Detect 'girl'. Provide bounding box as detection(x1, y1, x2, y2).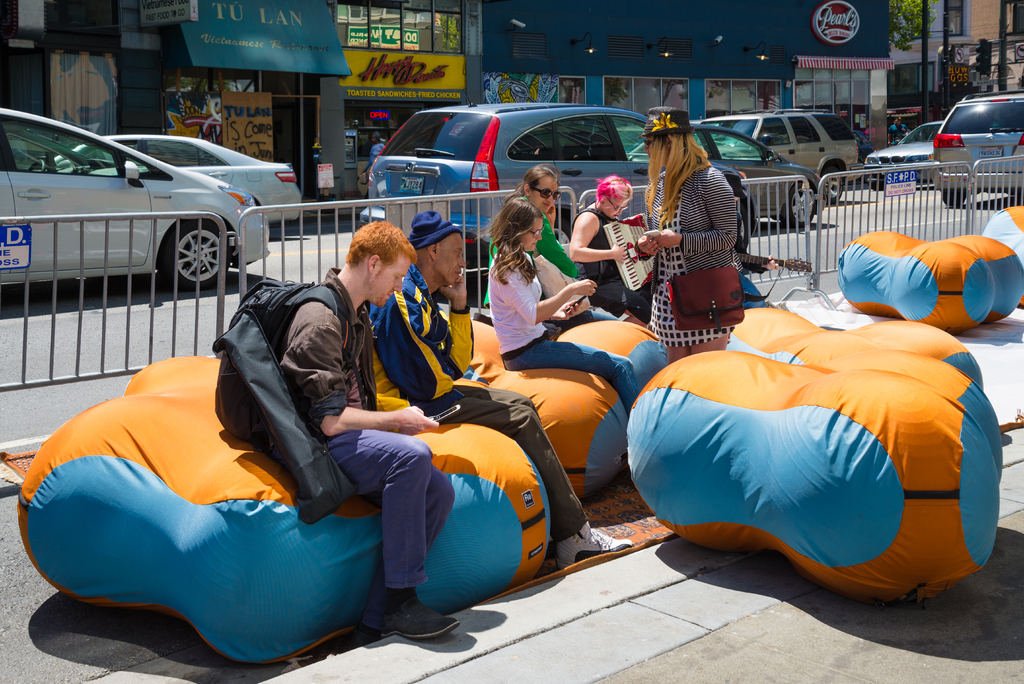
detection(565, 179, 635, 321).
